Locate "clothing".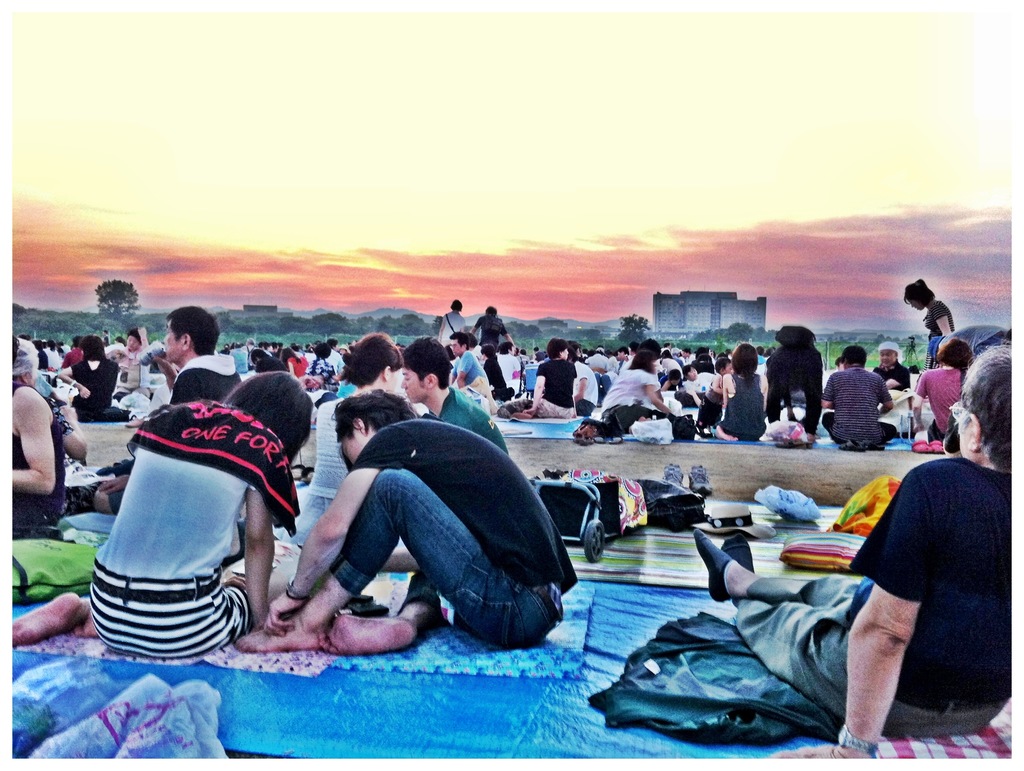
Bounding box: pyautogui.locateOnScreen(926, 300, 958, 363).
